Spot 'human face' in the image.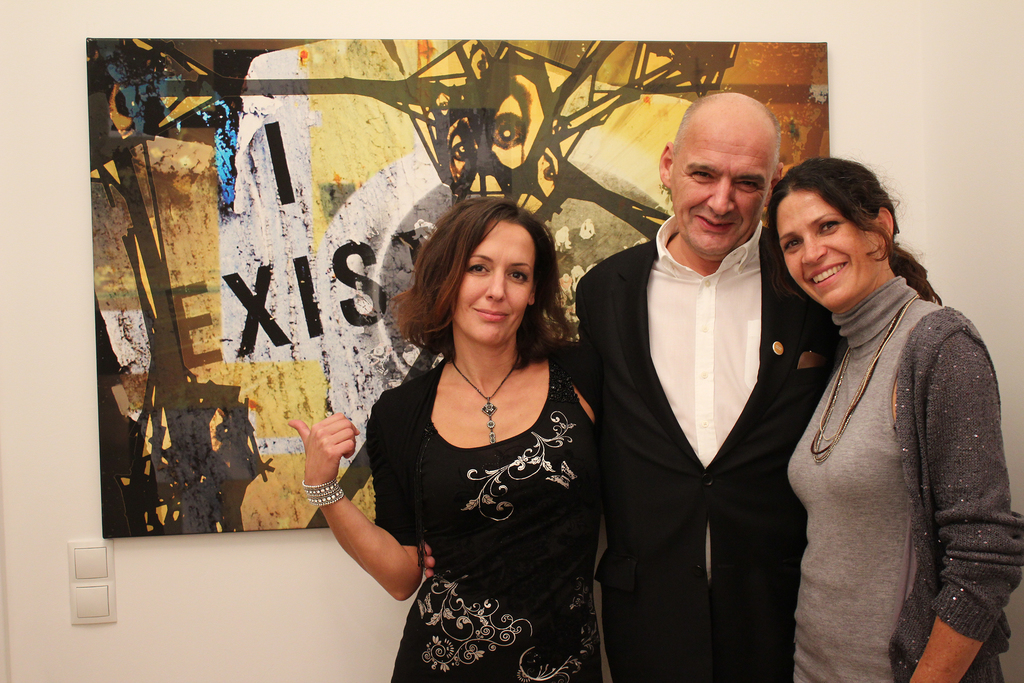
'human face' found at 665 104 779 257.
